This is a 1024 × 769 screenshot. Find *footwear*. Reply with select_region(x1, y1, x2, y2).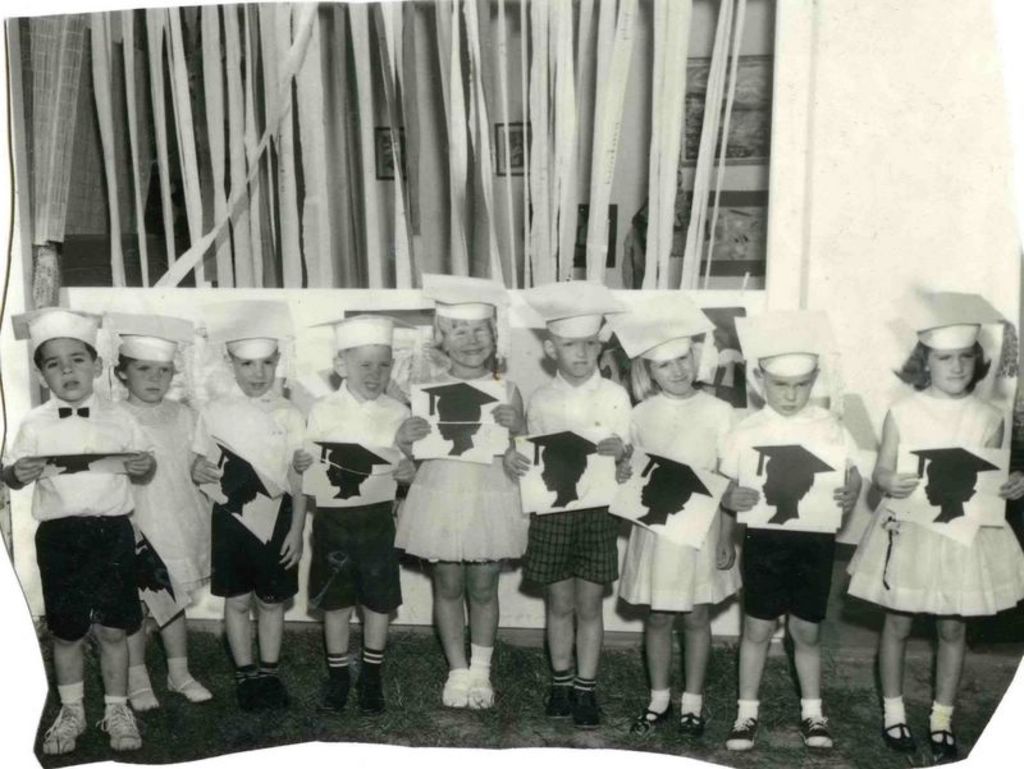
select_region(929, 701, 964, 754).
